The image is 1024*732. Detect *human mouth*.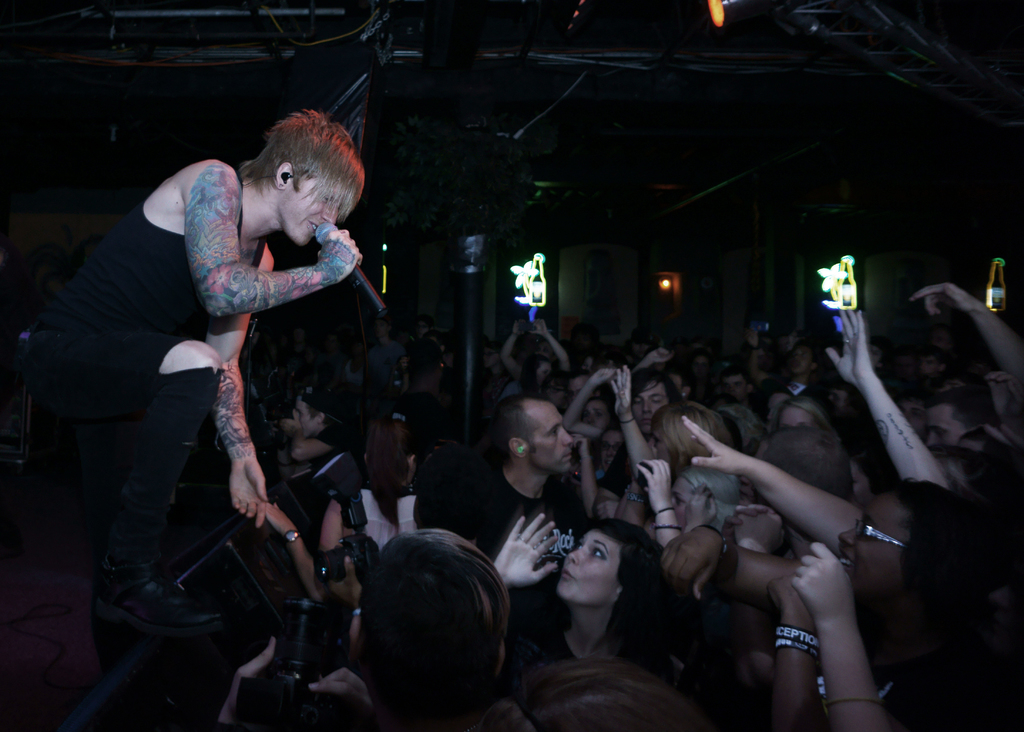
Detection: 840/555/852/569.
